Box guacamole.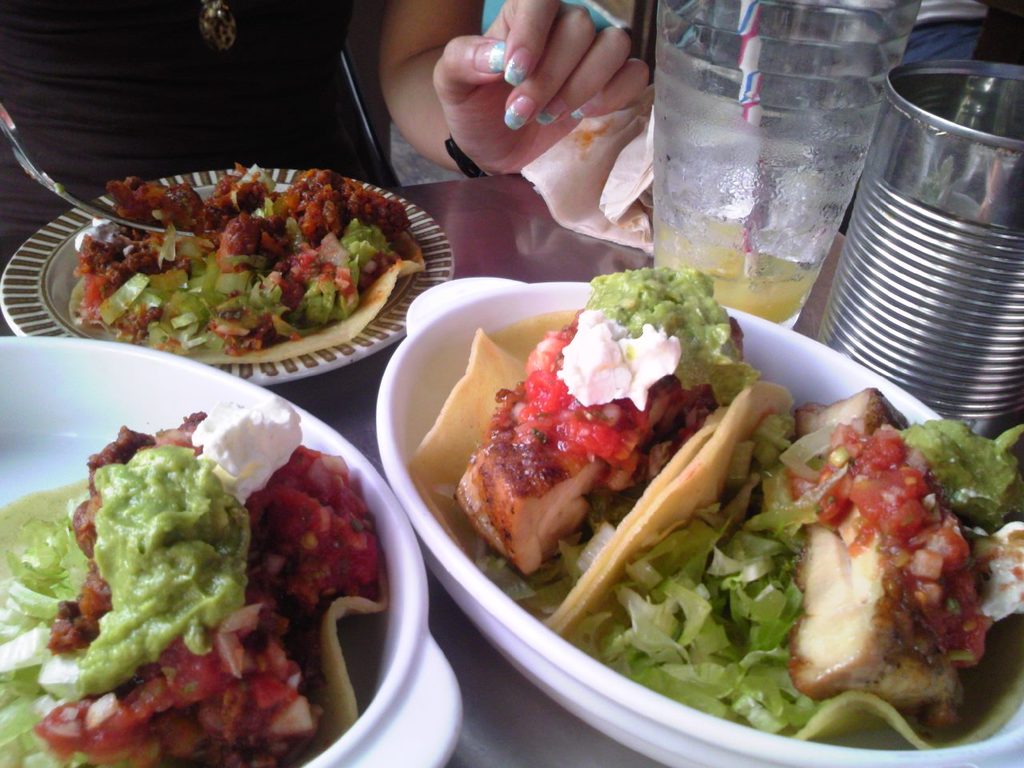
l=574, t=265, r=759, b=410.
